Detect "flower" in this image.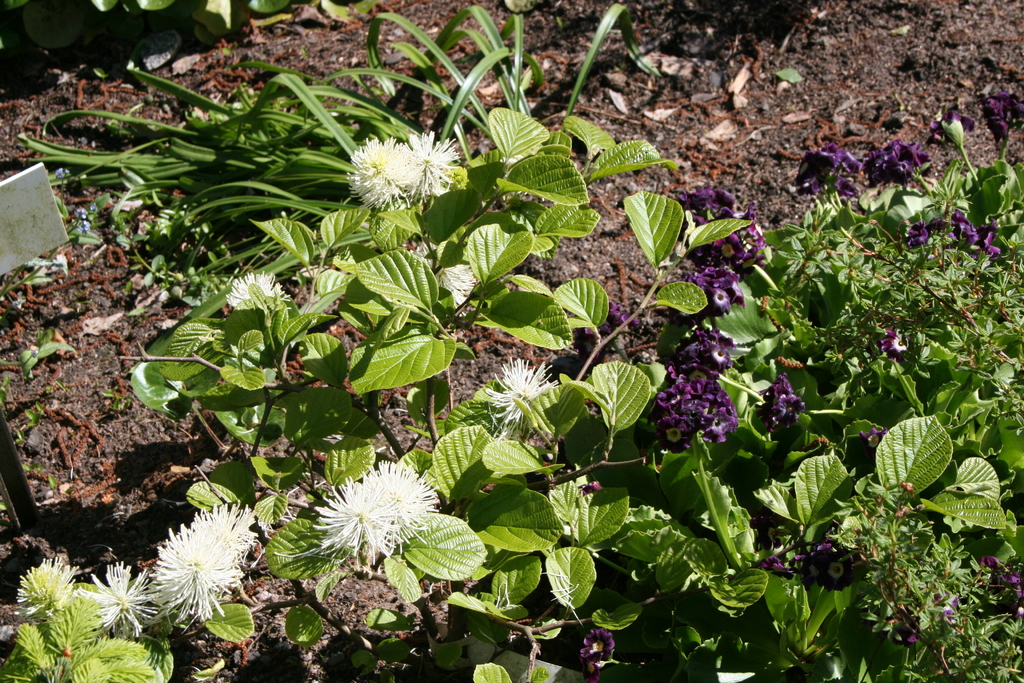
Detection: 878:327:908:365.
